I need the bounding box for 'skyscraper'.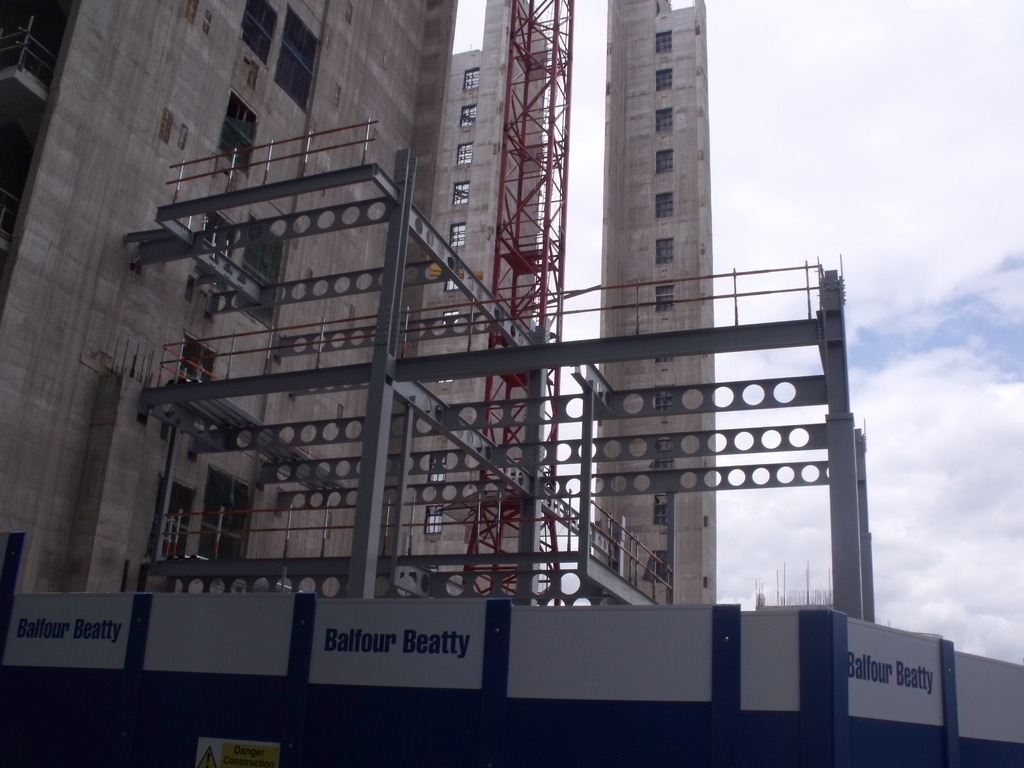
Here it is: rect(586, 0, 705, 604).
